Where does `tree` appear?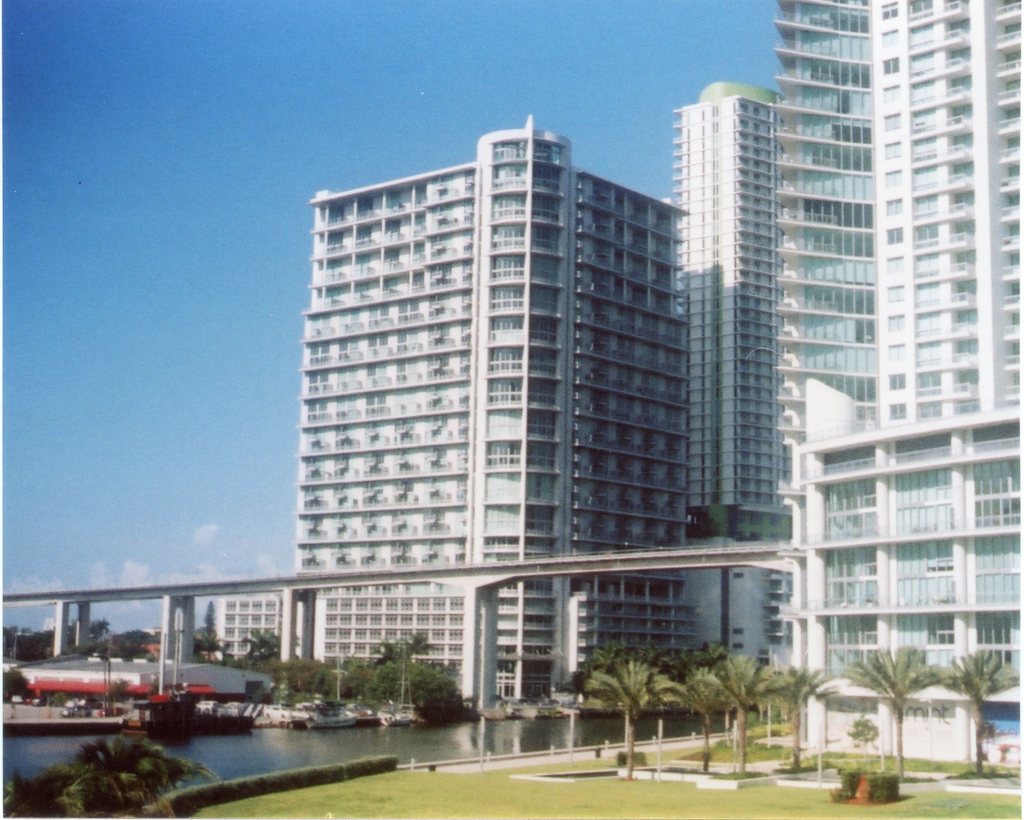
Appears at <region>756, 662, 817, 764</region>.
